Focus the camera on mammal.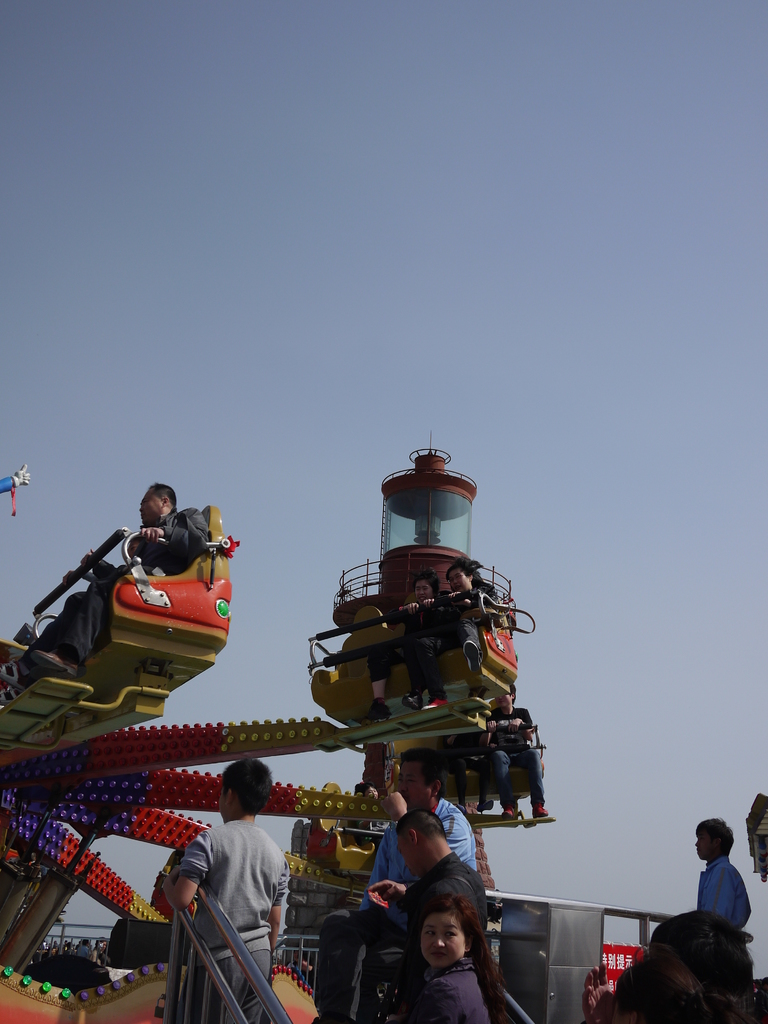
Focus region: <bbox>364, 568, 443, 719</bbox>.
